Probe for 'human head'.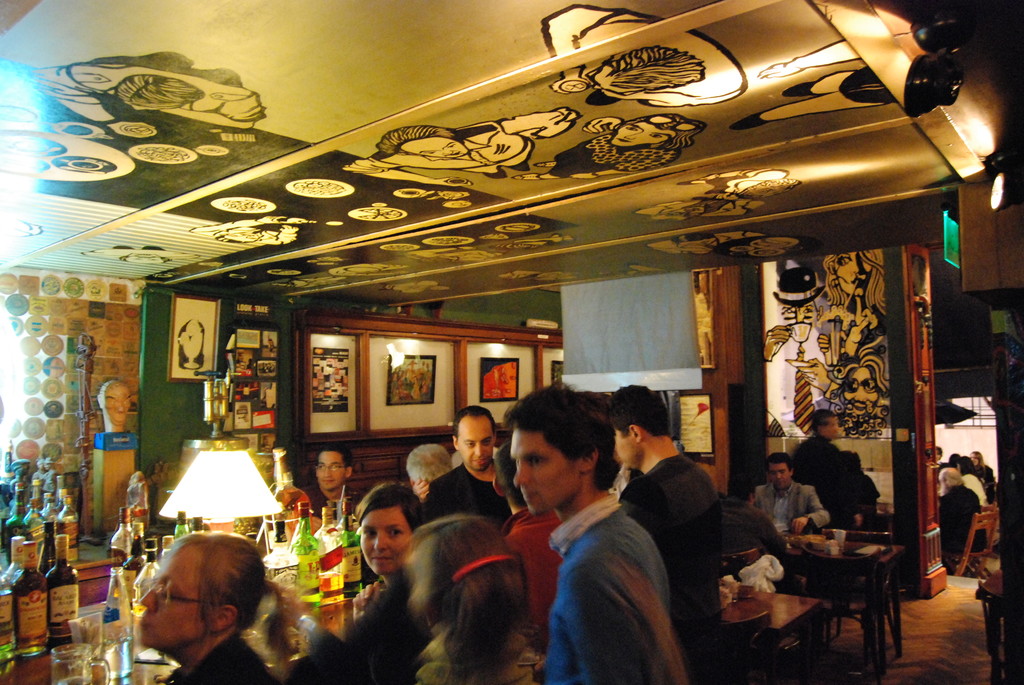
Probe result: x1=406, y1=441, x2=451, y2=501.
